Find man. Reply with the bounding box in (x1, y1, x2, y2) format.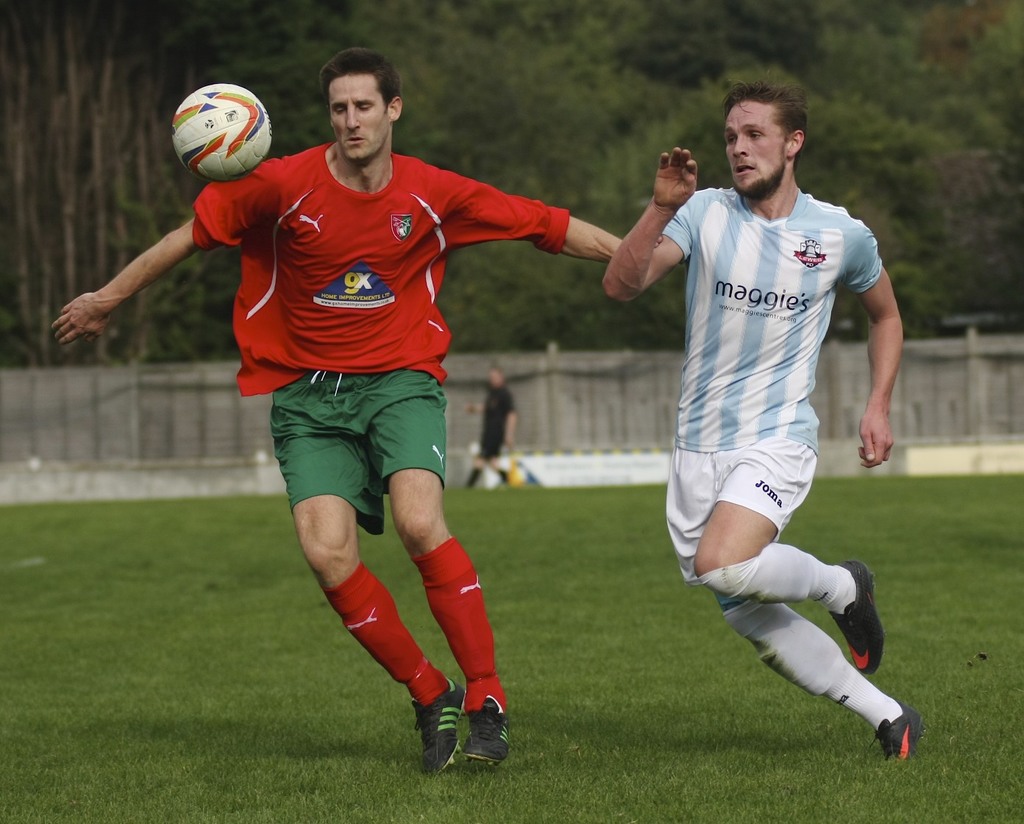
(466, 369, 517, 491).
